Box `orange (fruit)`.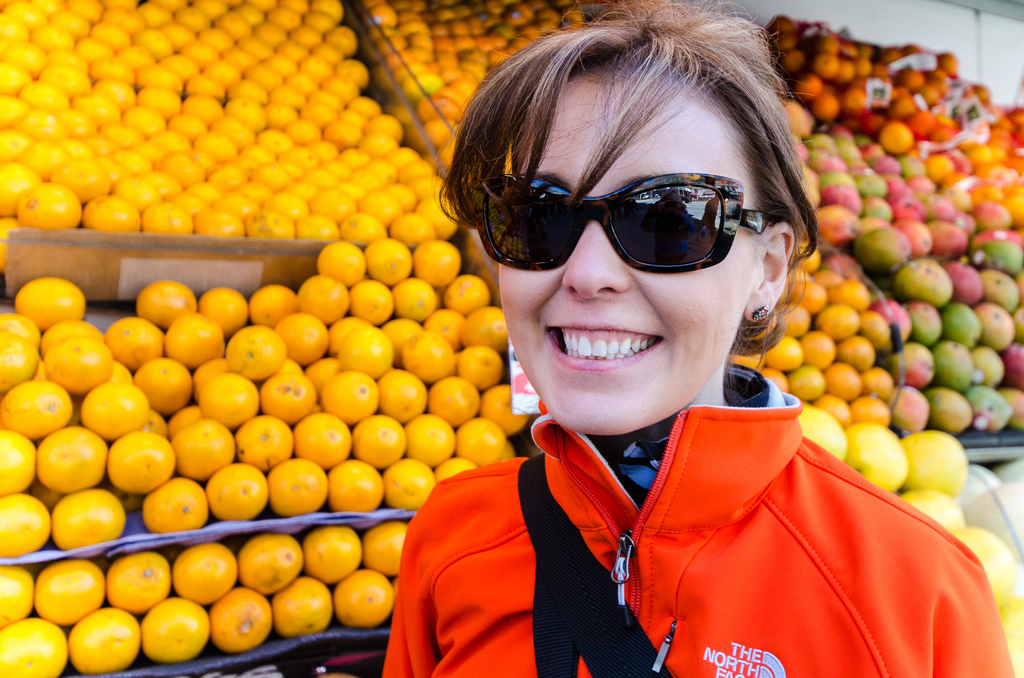
locate(69, 161, 110, 200).
